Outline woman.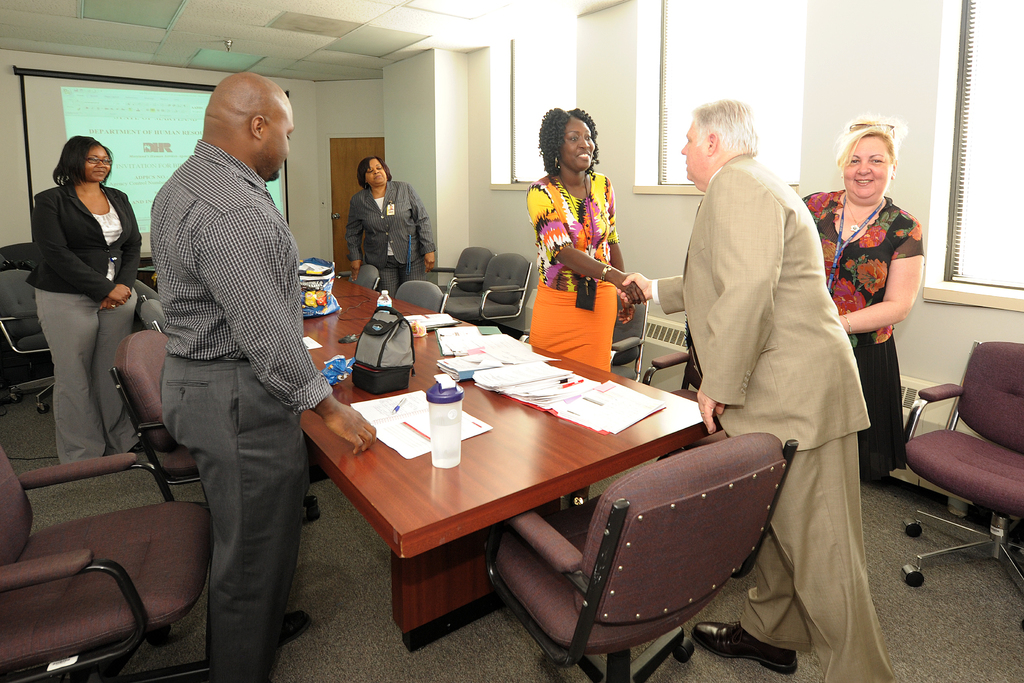
Outline: region(14, 129, 156, 465).
